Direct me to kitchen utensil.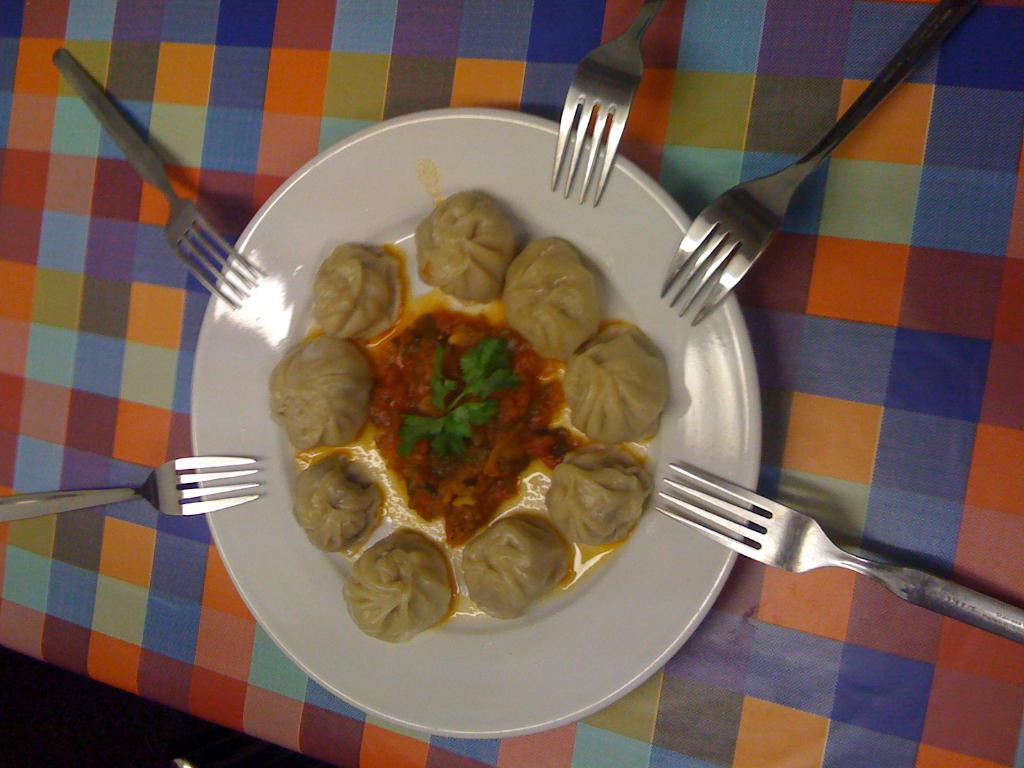
Direction: <box>548,0,668,207</box>.
